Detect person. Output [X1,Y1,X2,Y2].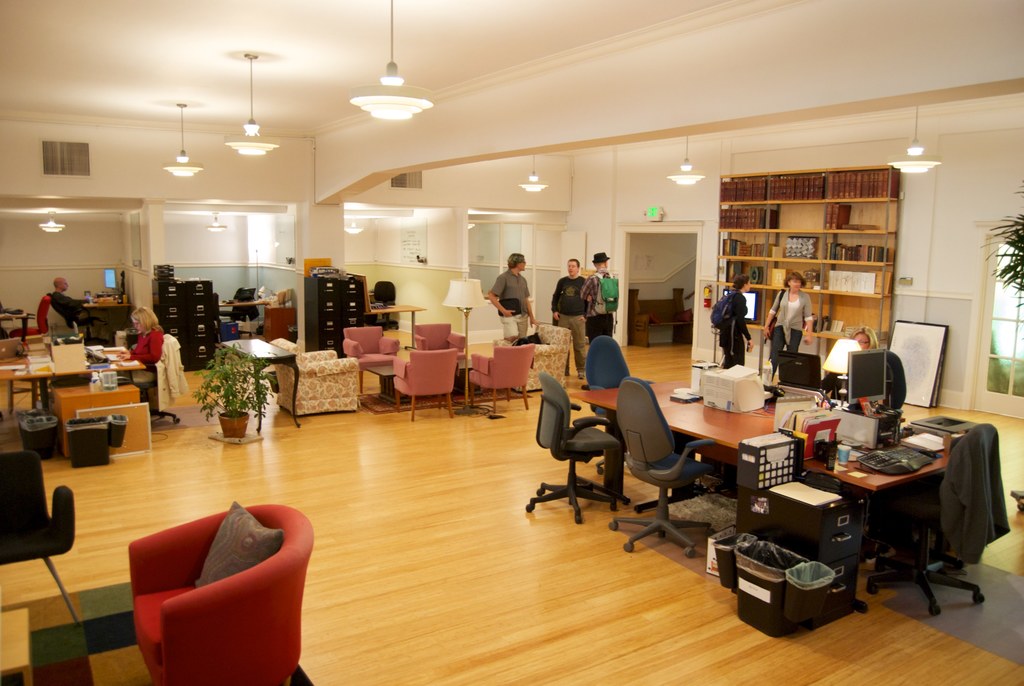
[845,329,881,356].
